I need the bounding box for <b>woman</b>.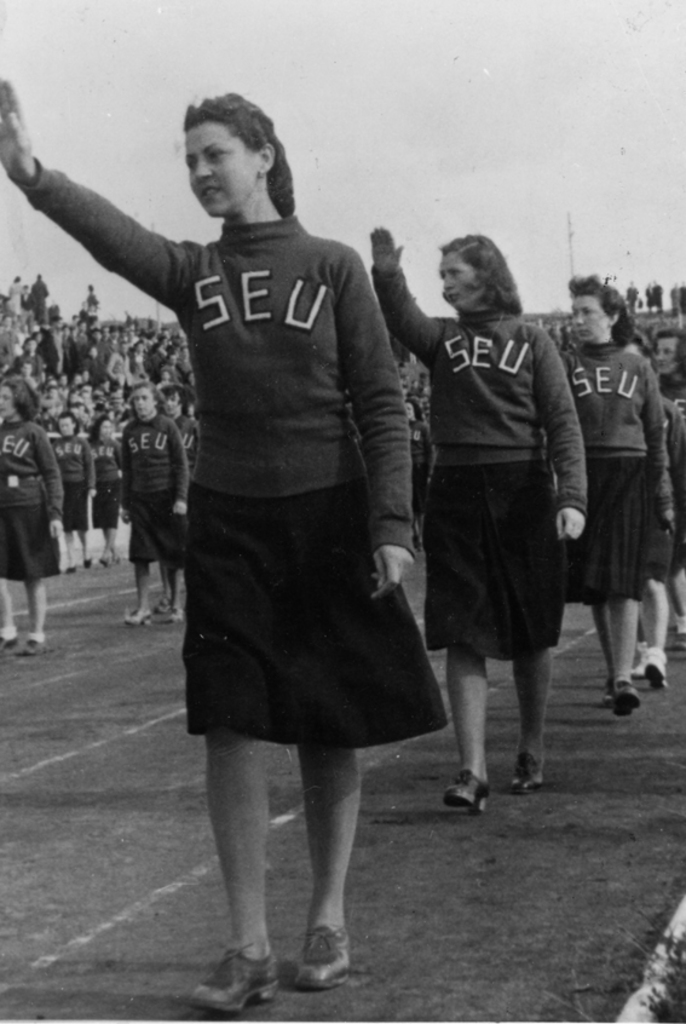
Here it is: [0, 69, 415, 1013].
